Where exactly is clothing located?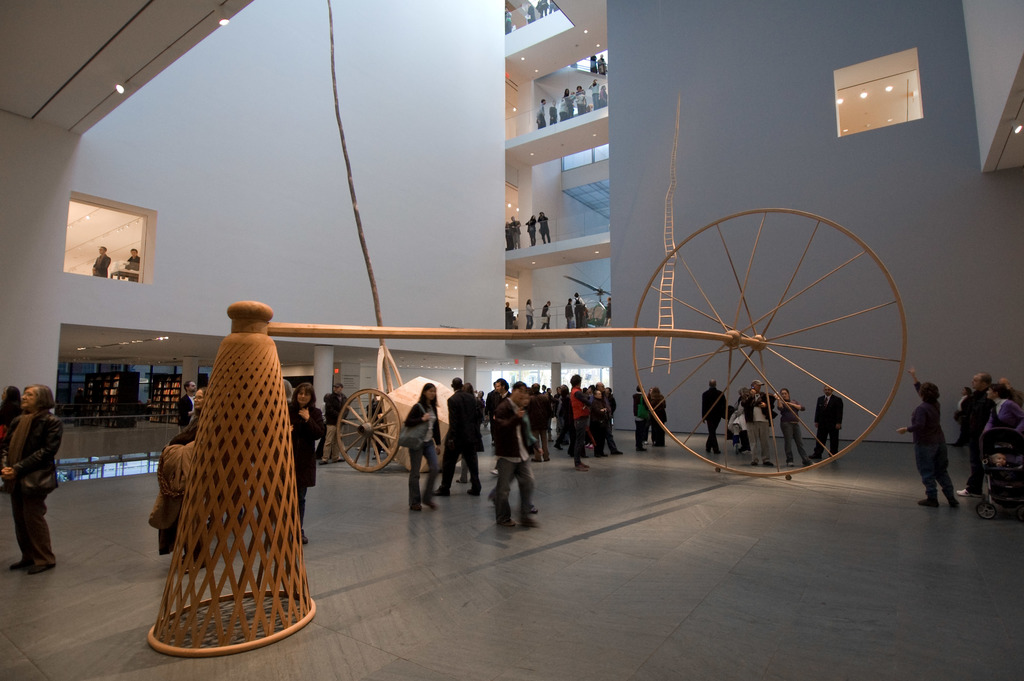
Its bounding box is (492,397,533,521).
